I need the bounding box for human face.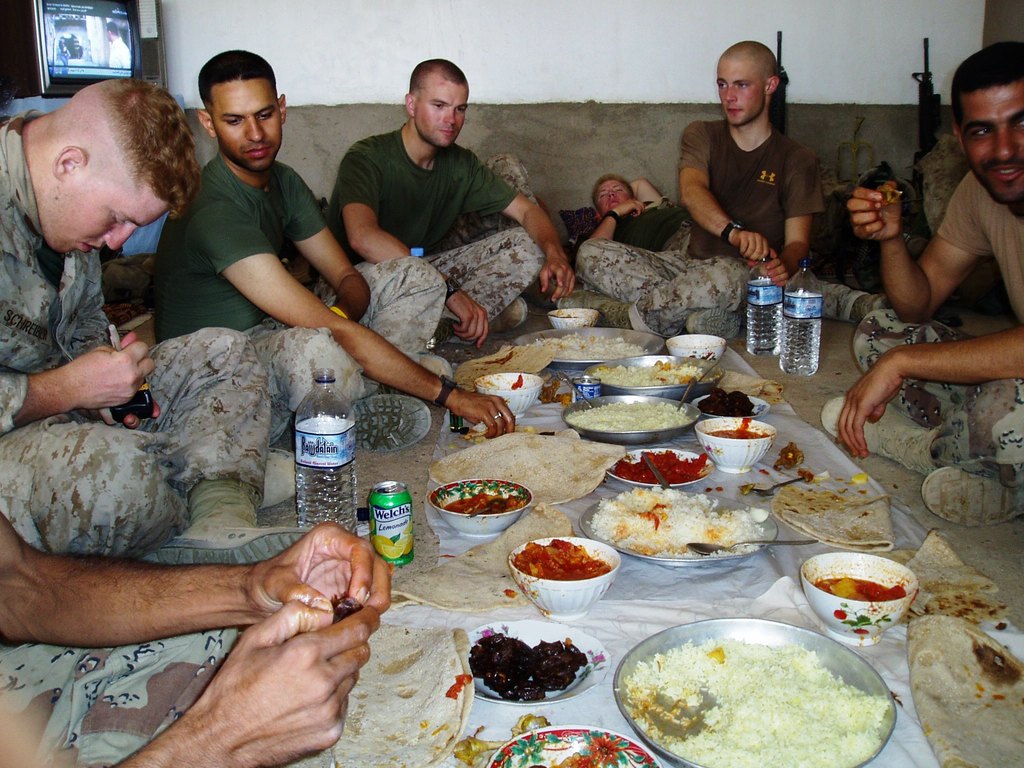
Here it is: (217,77,278,168).
